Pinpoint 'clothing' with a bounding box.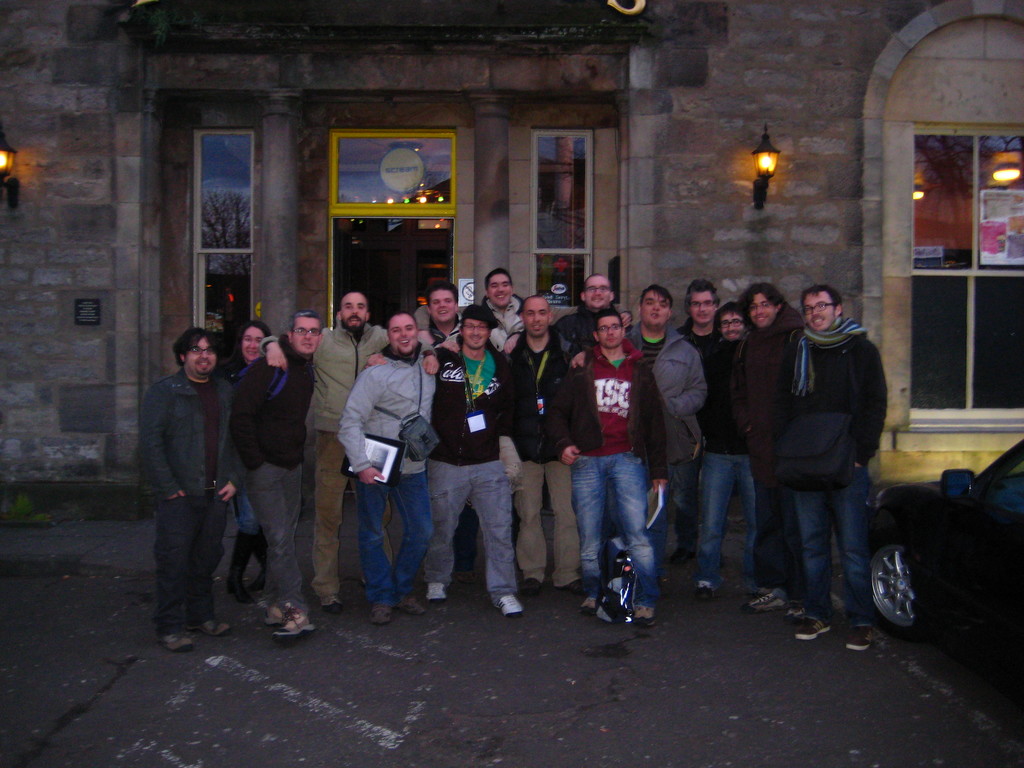
bbox(335, 340, 445, 608).
